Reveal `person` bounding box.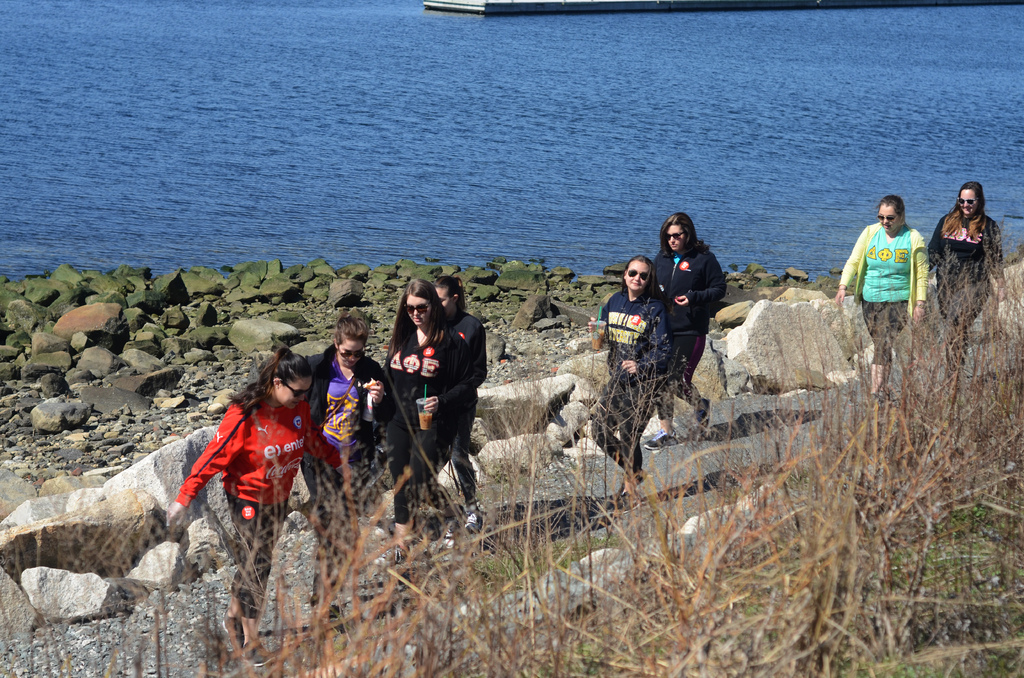
Revealed: 385,266,474,538.
